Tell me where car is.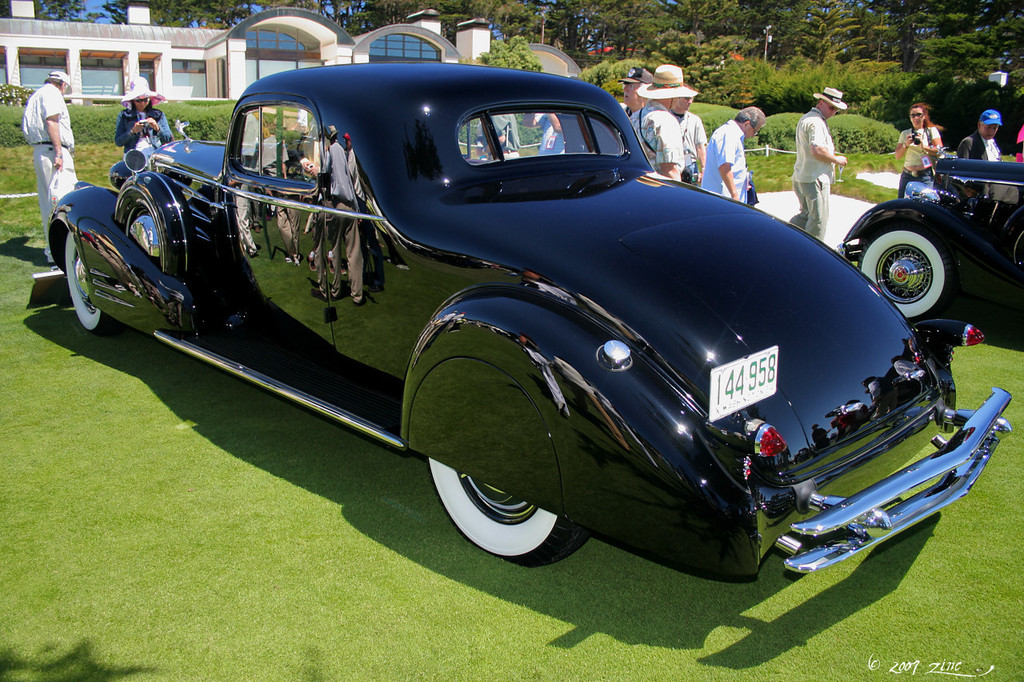
car is at l=54, t=91, r=1005, b=584.
